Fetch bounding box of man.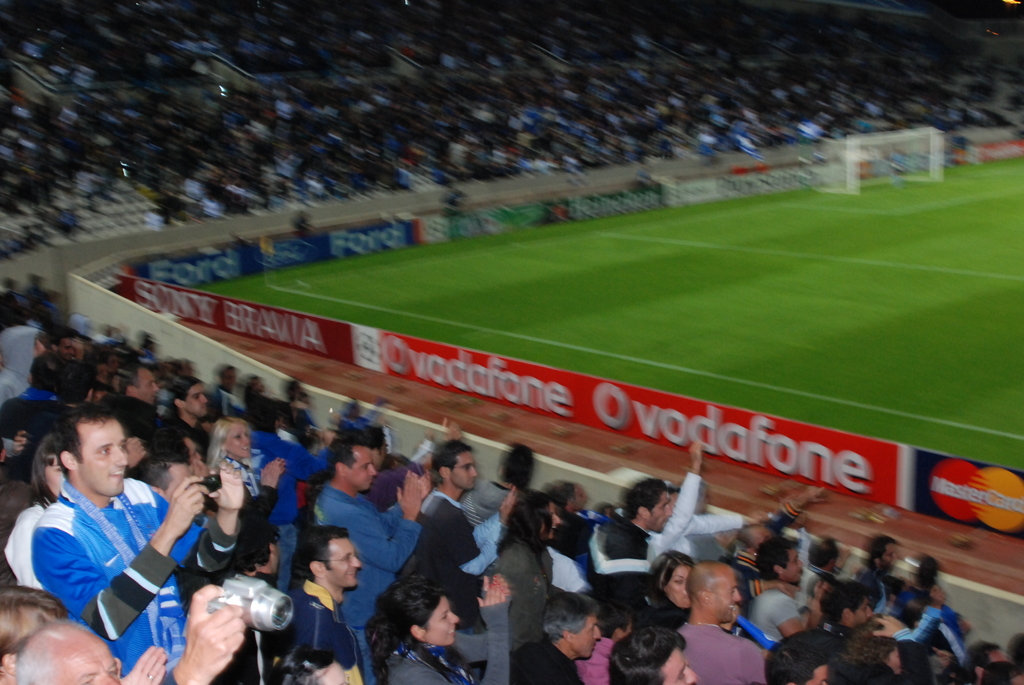
Bbox: BBox(291, 524, 367, 683).
